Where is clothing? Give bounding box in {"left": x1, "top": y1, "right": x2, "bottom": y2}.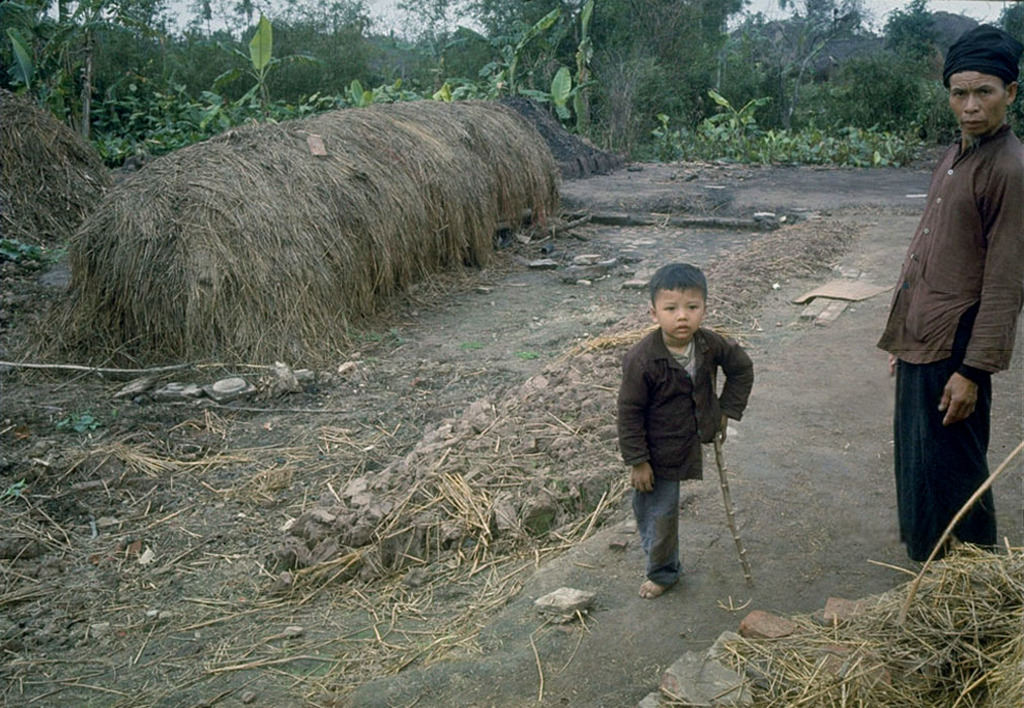
{"left": 876, "top": 37, "right": 1012, "bottom": 565}.
